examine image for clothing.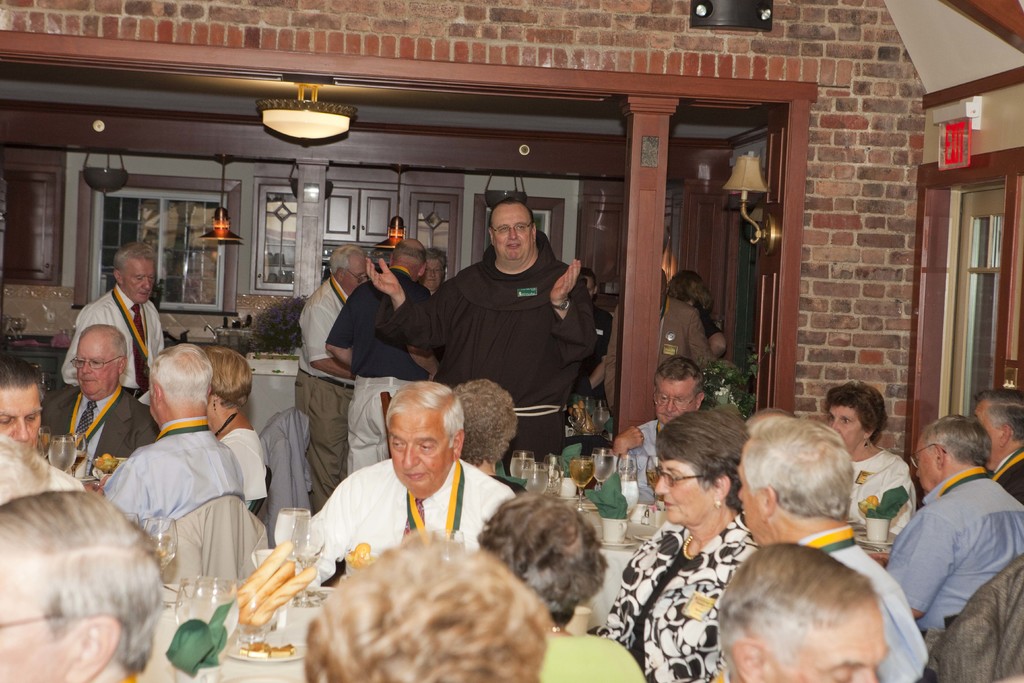
Examination result: box(567, 306, 614, 415).
